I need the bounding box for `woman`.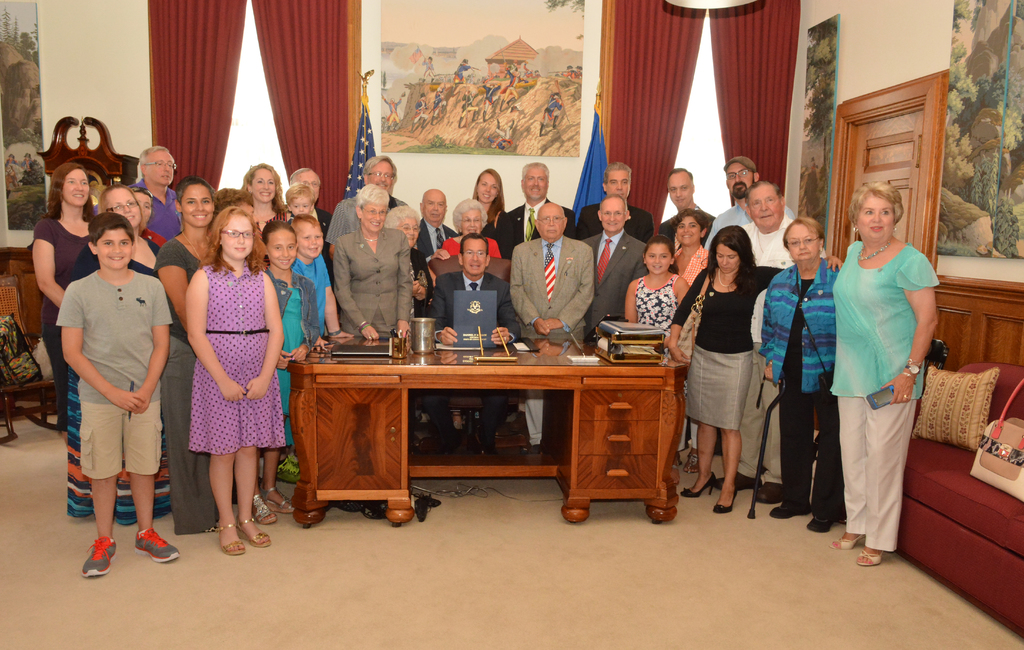
Here it is: (left=673, top=211, right=707, bottom=472).
